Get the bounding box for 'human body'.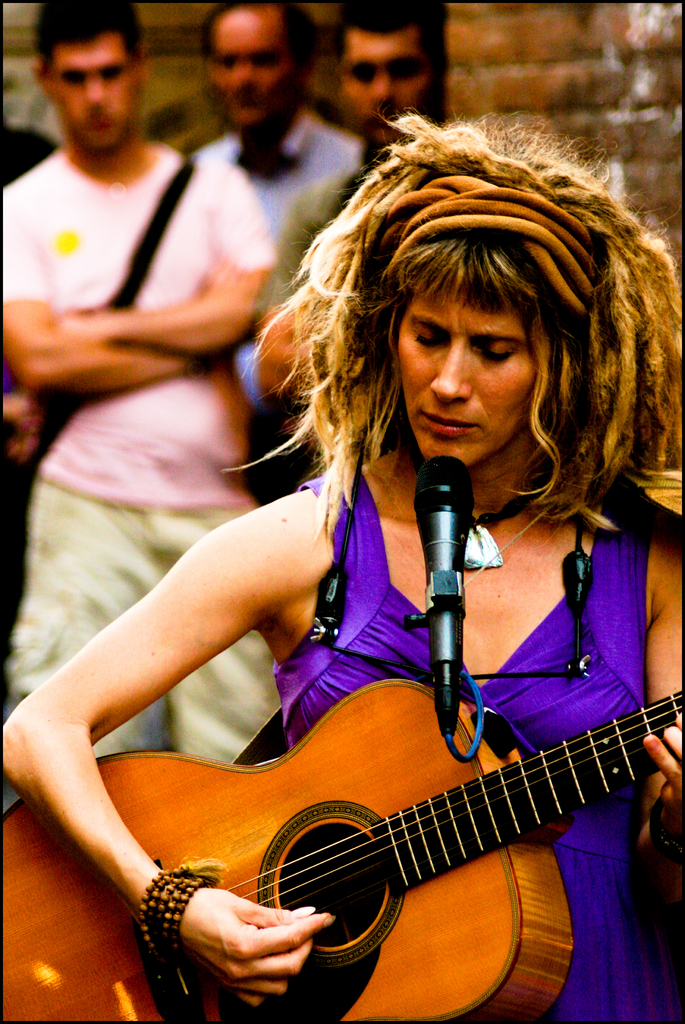
[0,93,684,1023].
